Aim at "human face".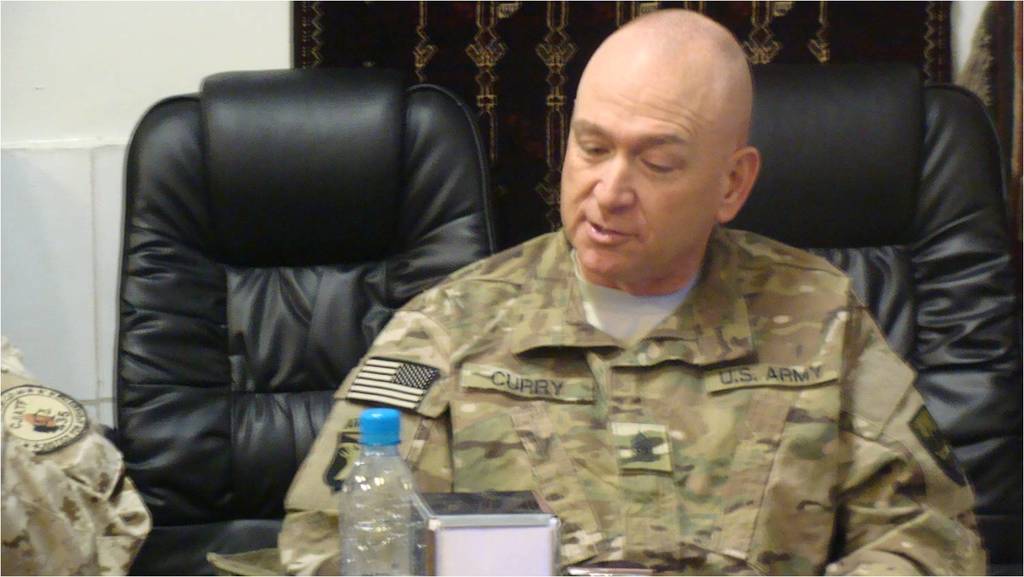
Aimed at x1=562, y1=62, x2=725, y2=275.
